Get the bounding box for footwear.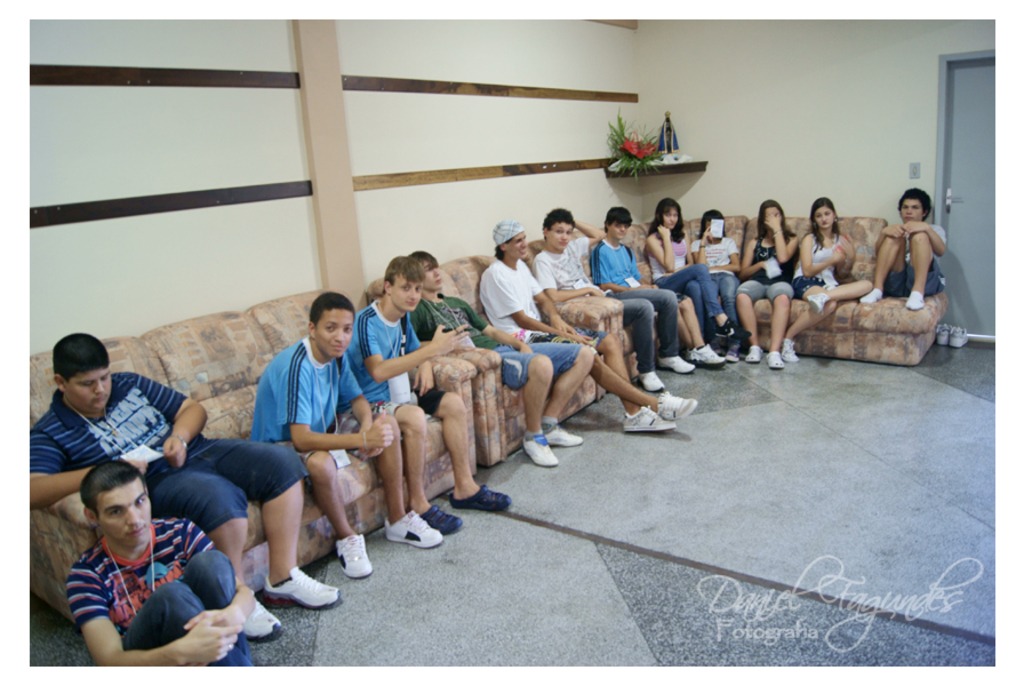
locate(729, 342, 739, 362).
